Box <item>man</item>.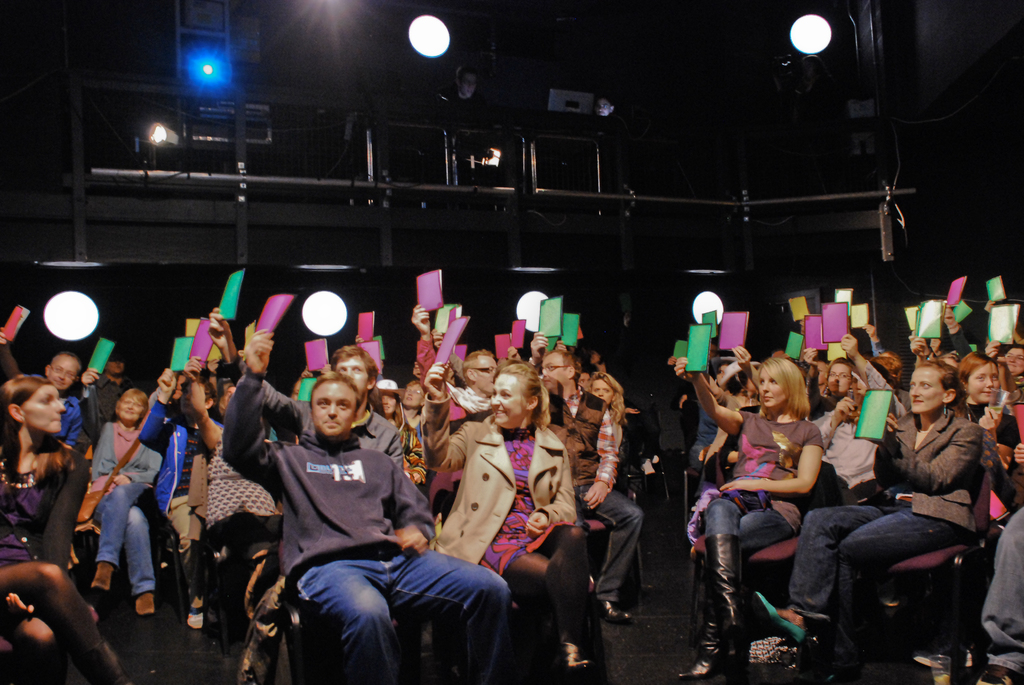
<region>444, 350, 493, 429</region>.
